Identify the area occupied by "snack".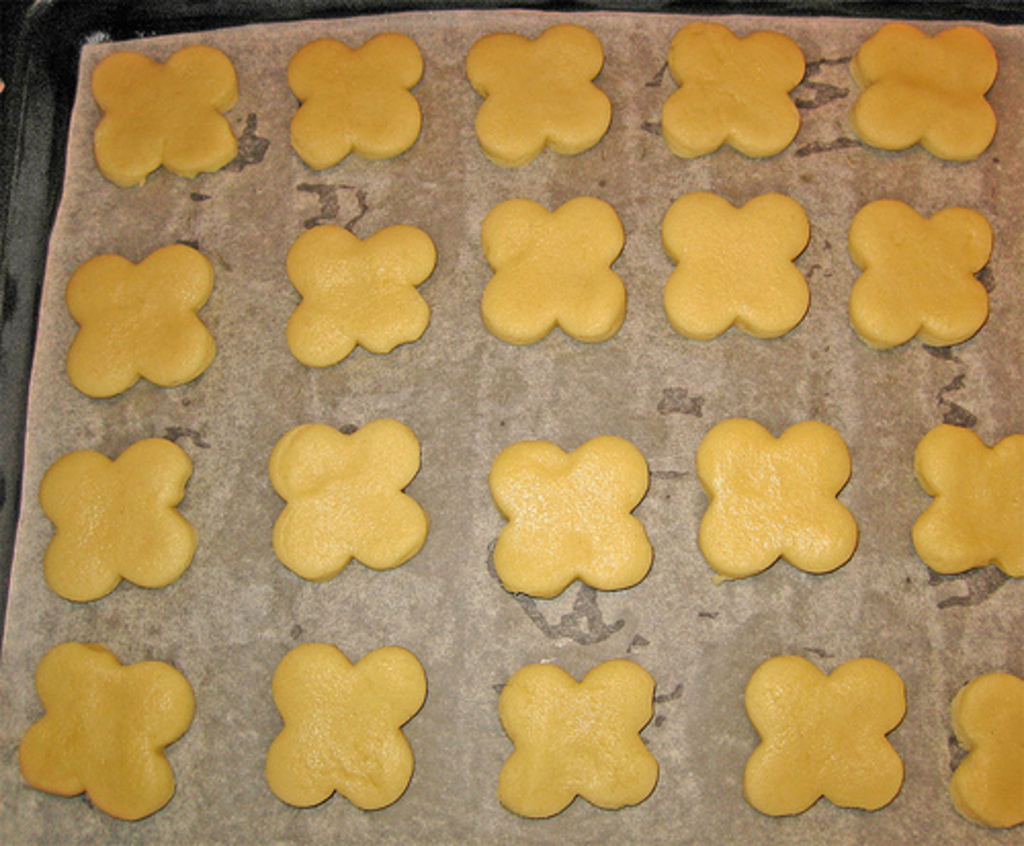
Area: detection(854, 199, 999, 371).
